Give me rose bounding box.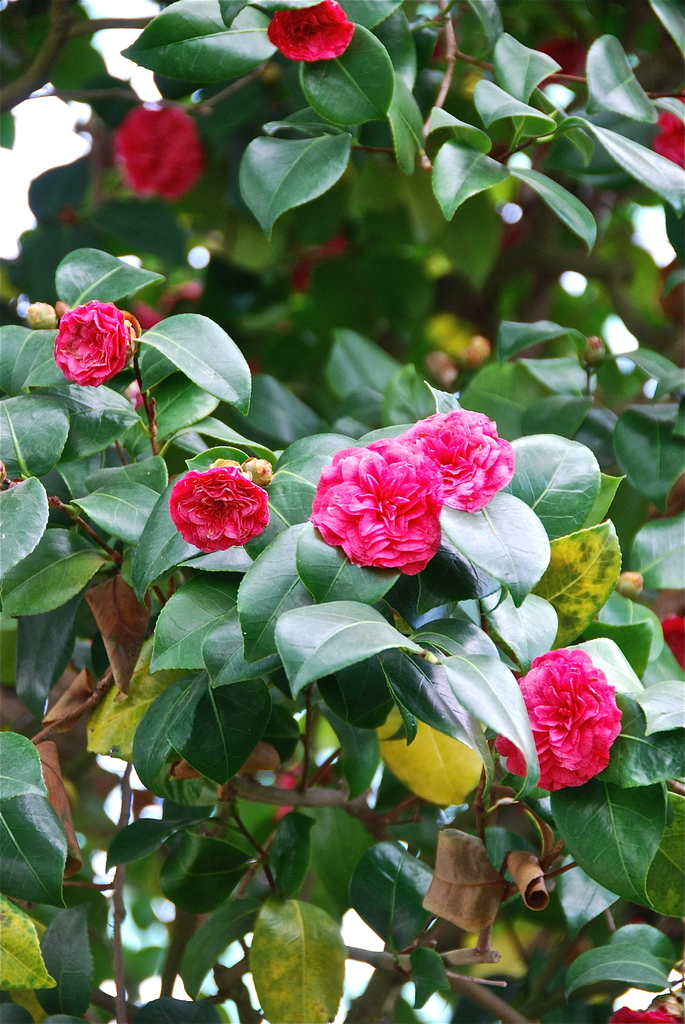
bbox=[496, 650, 622, 794].
